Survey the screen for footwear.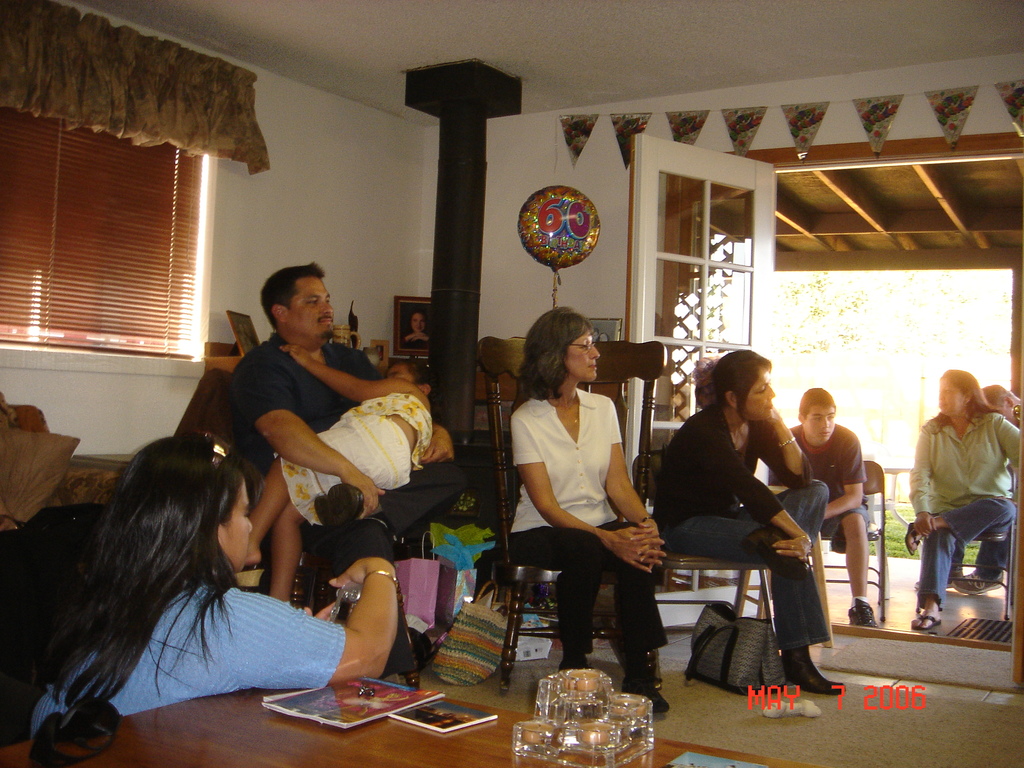
Survey found: box(778, 640, 844, 691).
